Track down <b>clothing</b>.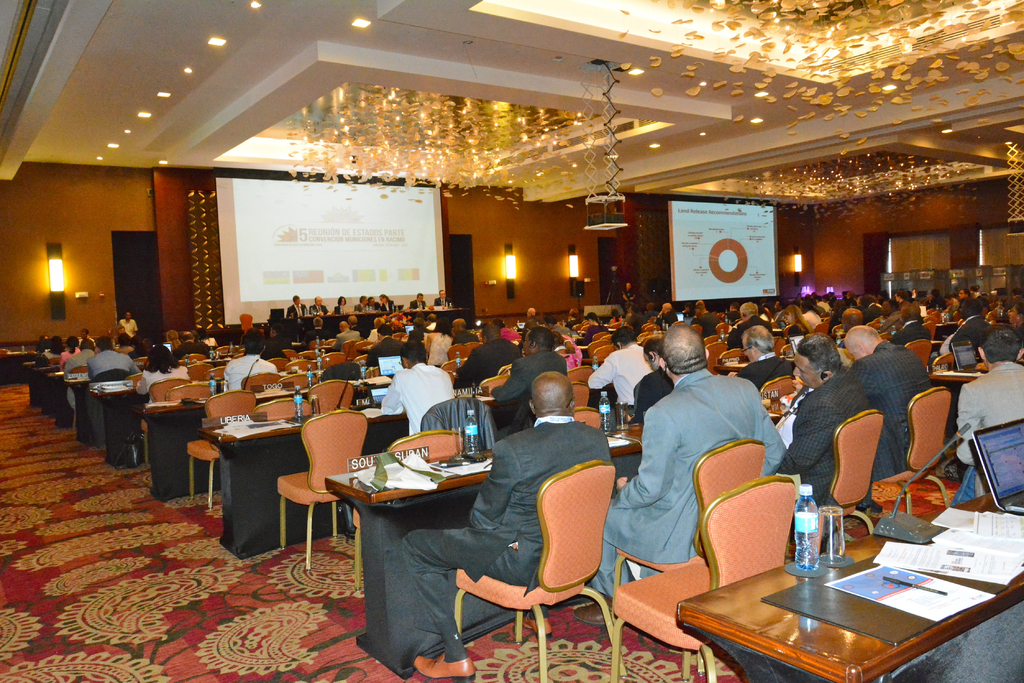
Tracked to detection(501, 325, 521, 347).
